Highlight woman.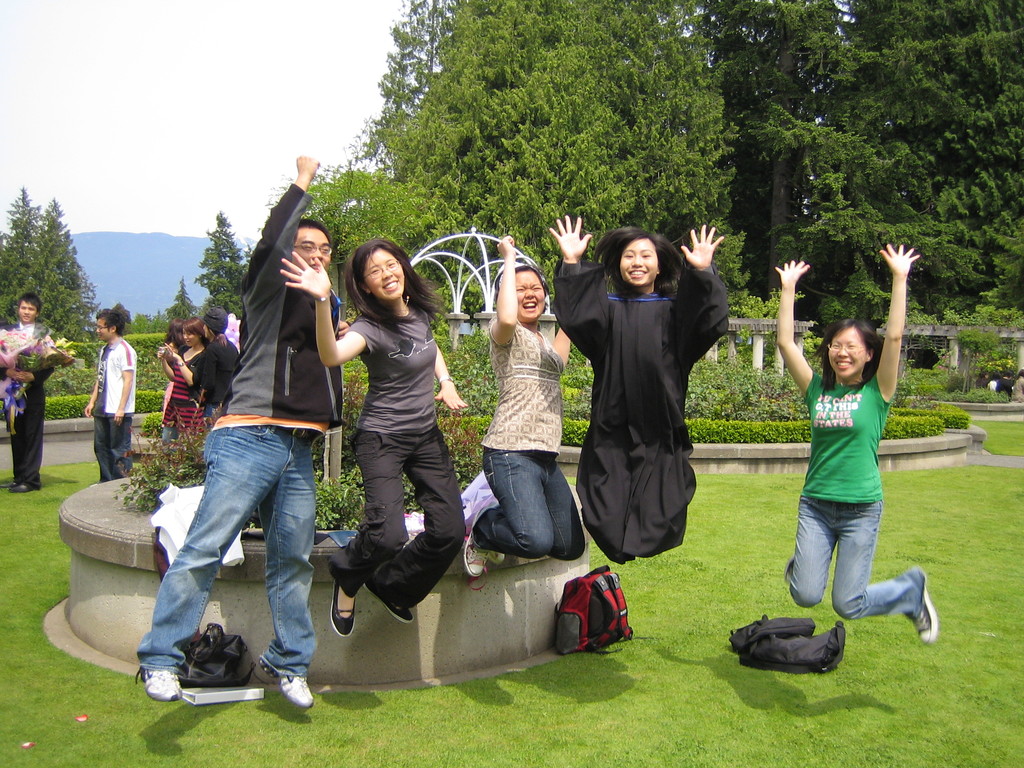
Highlighted region: [275,234,468,636].
